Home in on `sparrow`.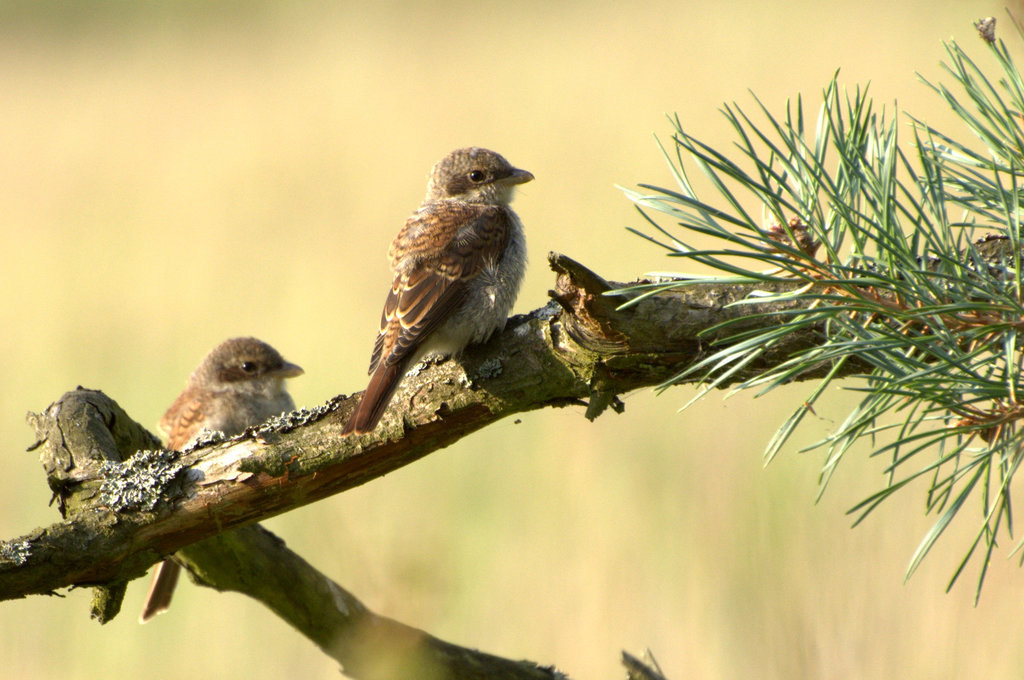
Homed in at Rect(340, 143, 536, 432).
